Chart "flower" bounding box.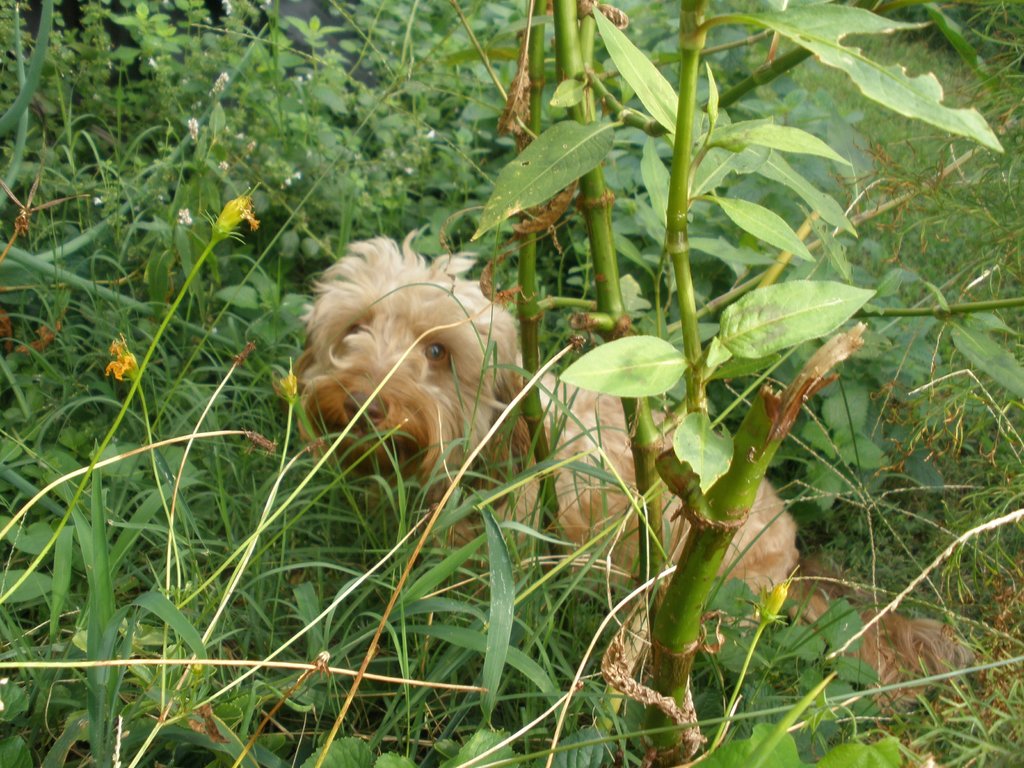
Charted: region(102, 329, 138, 381).
